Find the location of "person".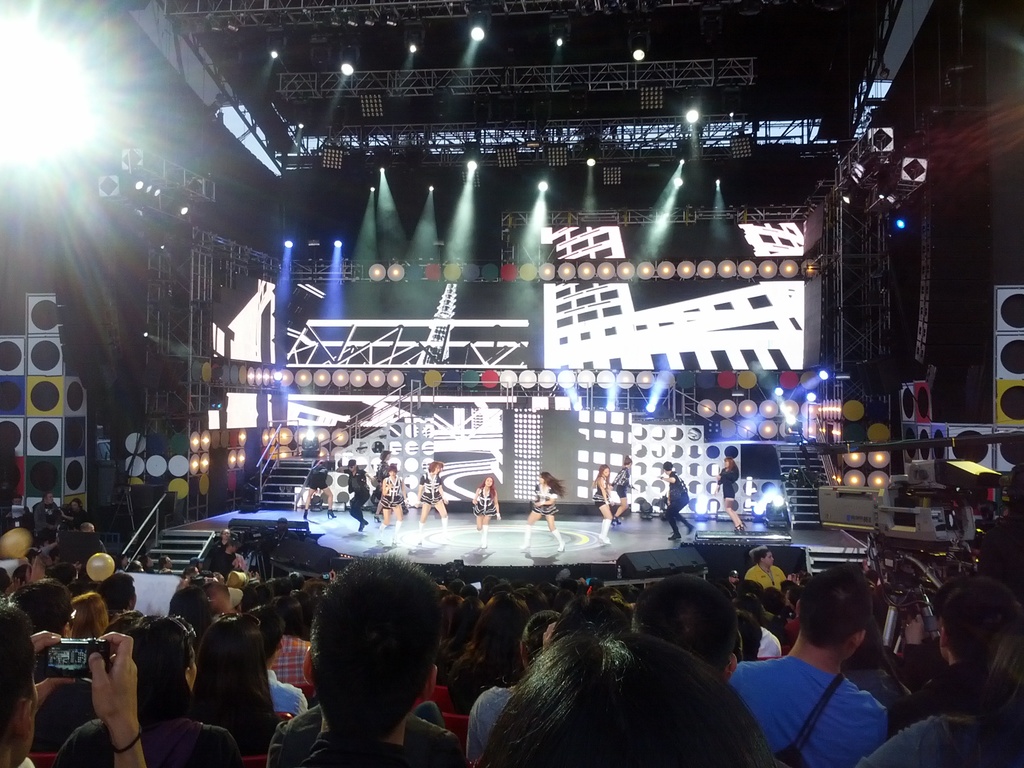
Location: {"x1": 300, "y1": 458, "x2": 342, "y2": 522}.
